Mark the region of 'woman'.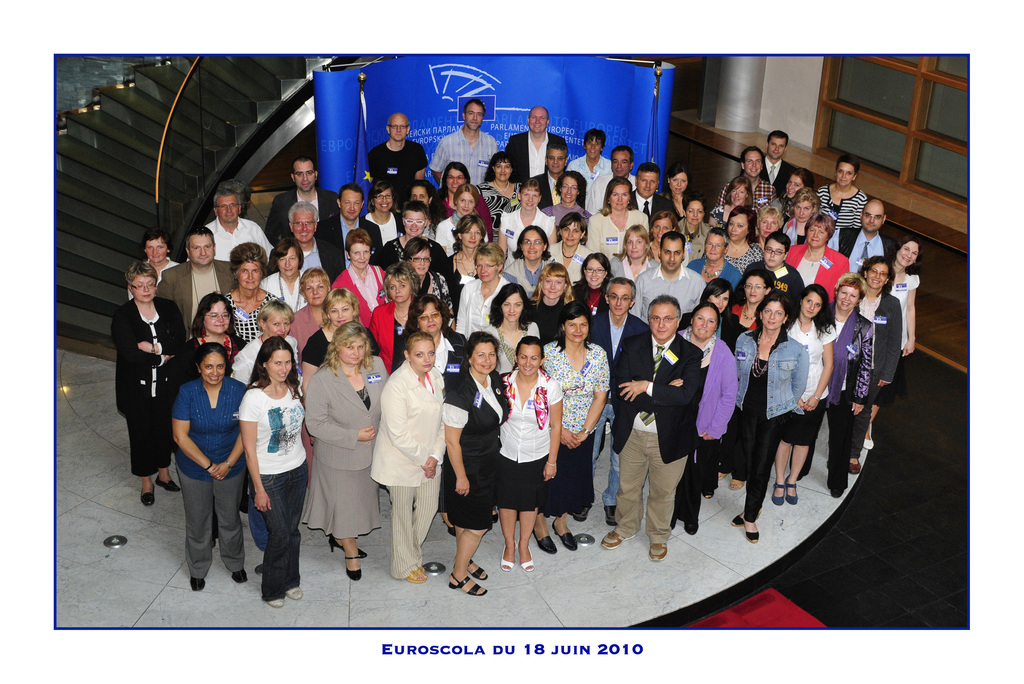
Region: <bbox>874, 235, 917, 438</bbox>.
